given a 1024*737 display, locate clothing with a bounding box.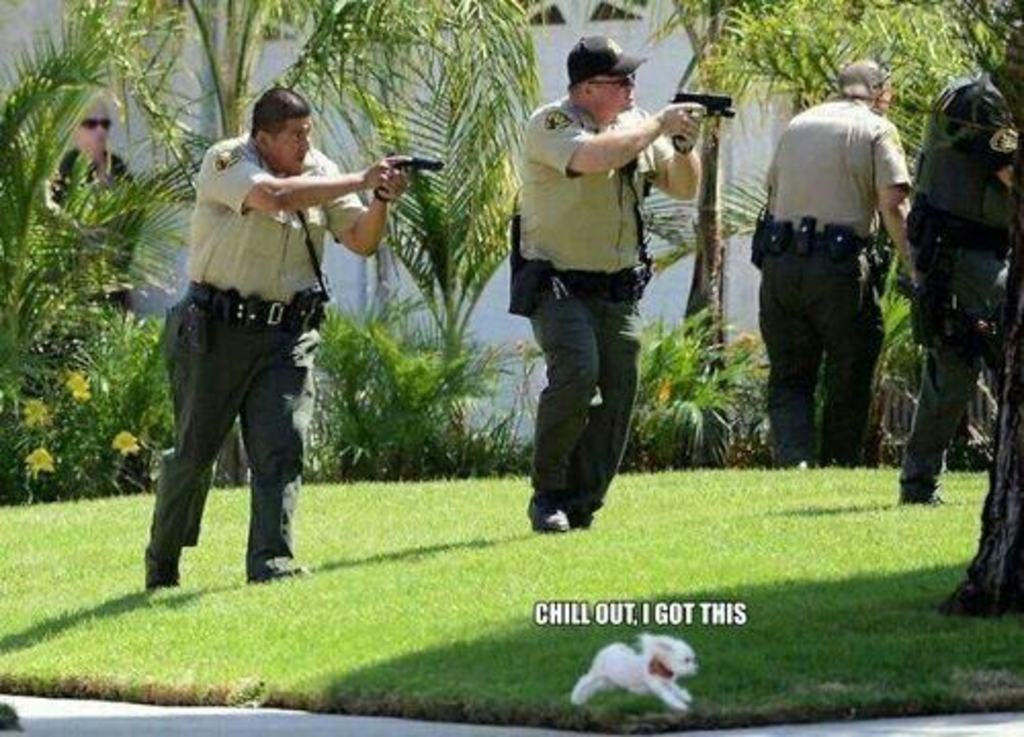
Located: x1=147, y1=127, x2=383, y2=577.
